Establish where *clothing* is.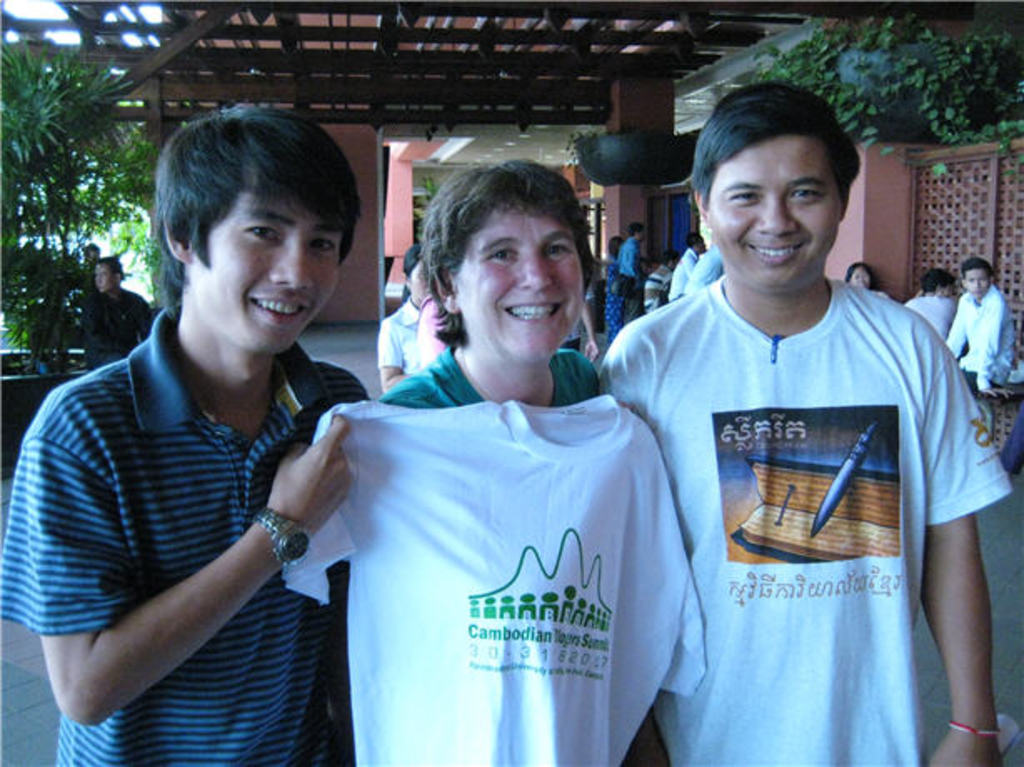
Established at box=[285, 399, 705, 765].
